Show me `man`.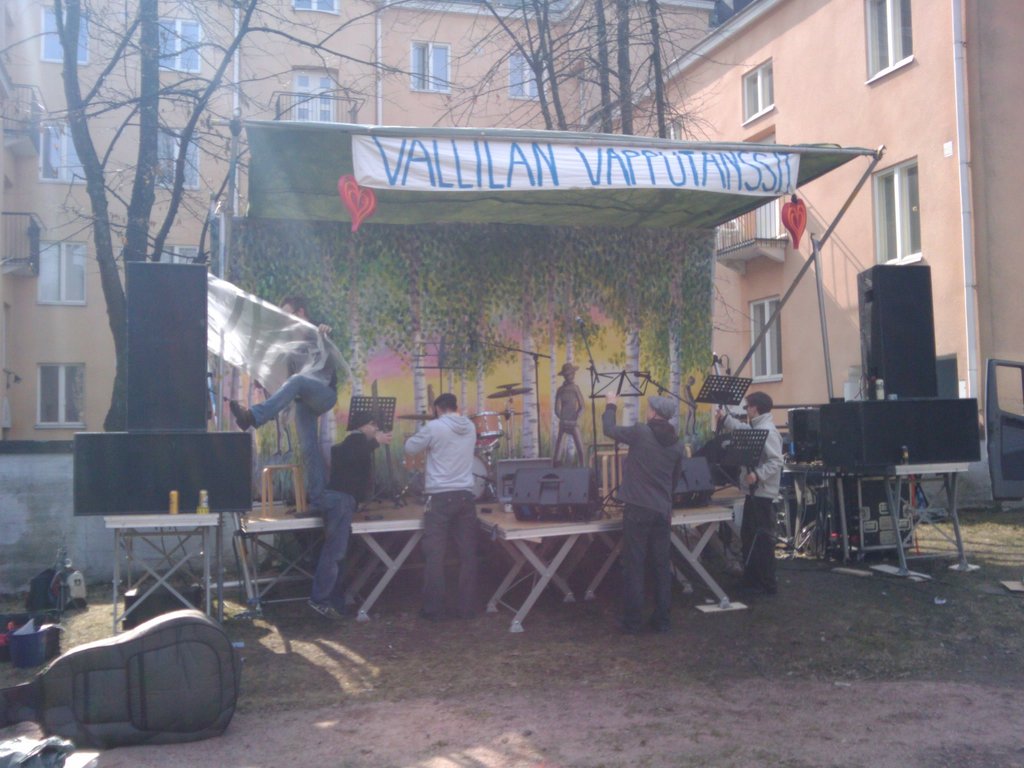
`man` is here: (227,300,346,506).
